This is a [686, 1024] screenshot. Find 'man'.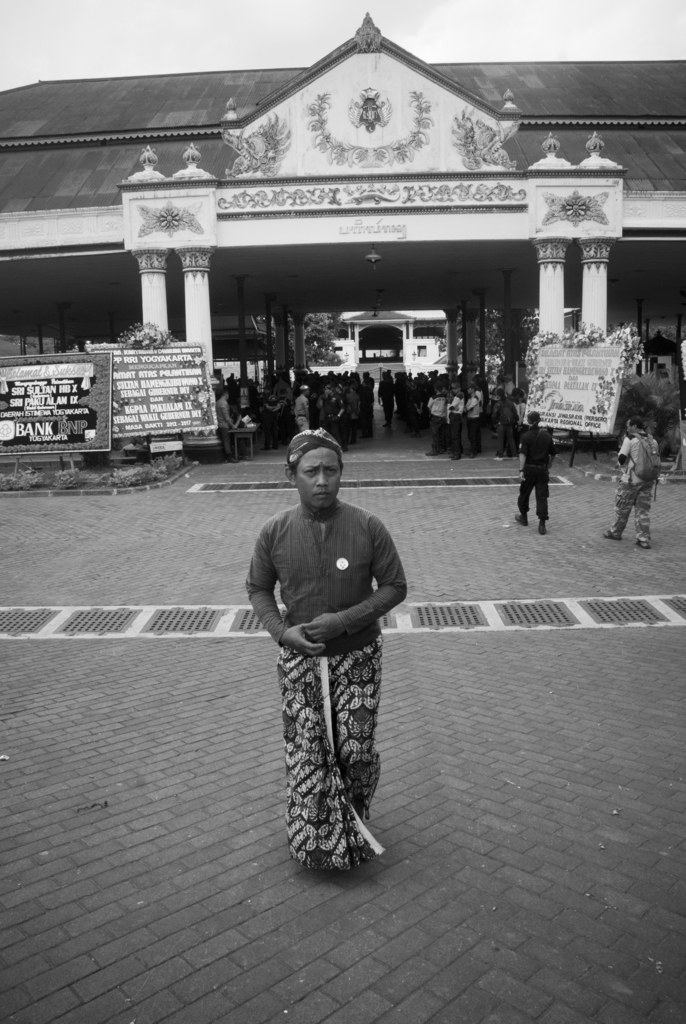
Bounding box: 501, 372, 516, 396.
